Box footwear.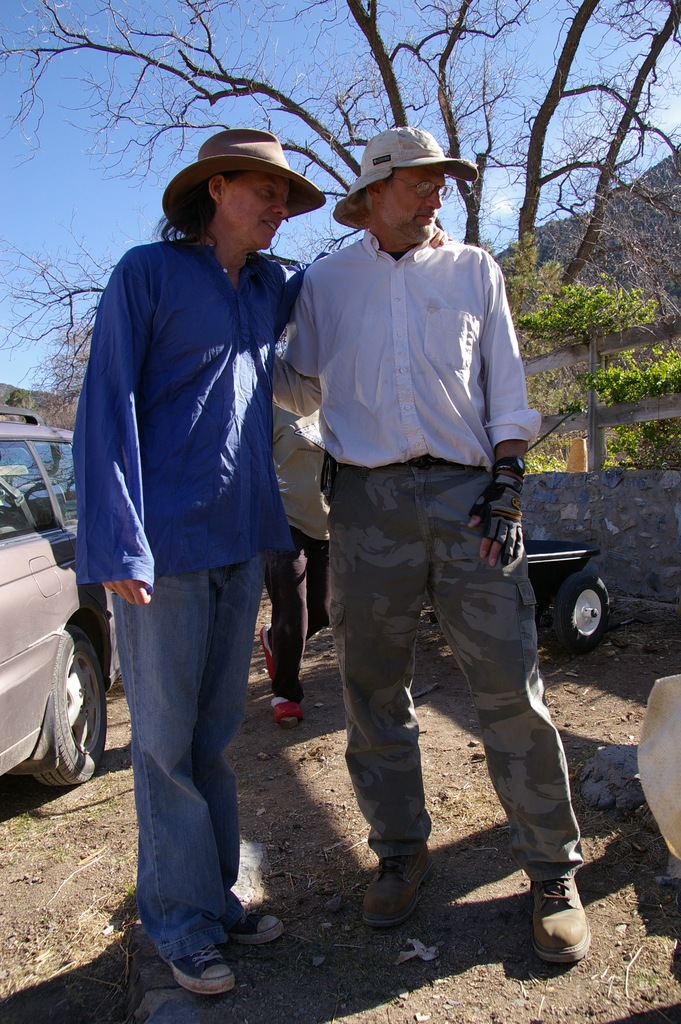
529,889,602,977.
